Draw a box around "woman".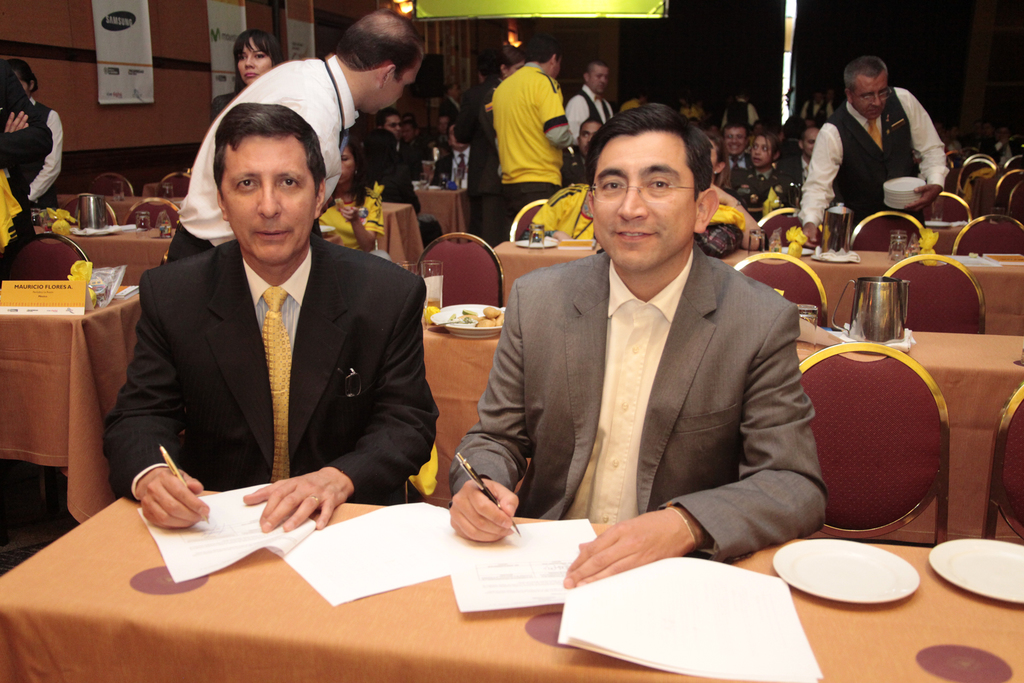
detection(206, 31, 289, 116).
